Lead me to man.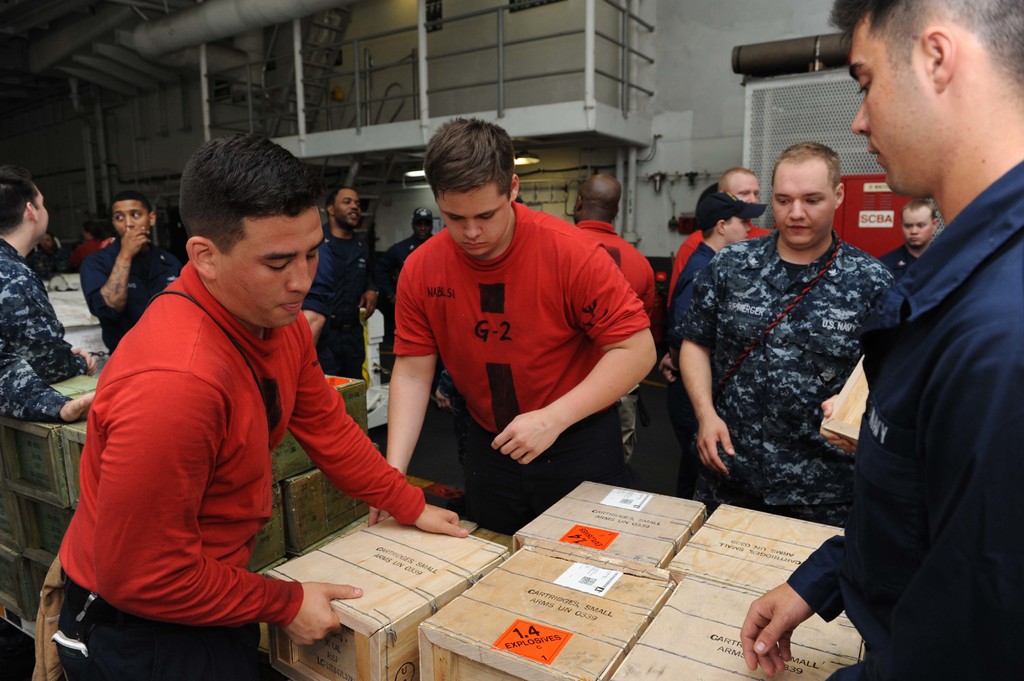
Lead to rect(26, 230, 97, 291).
